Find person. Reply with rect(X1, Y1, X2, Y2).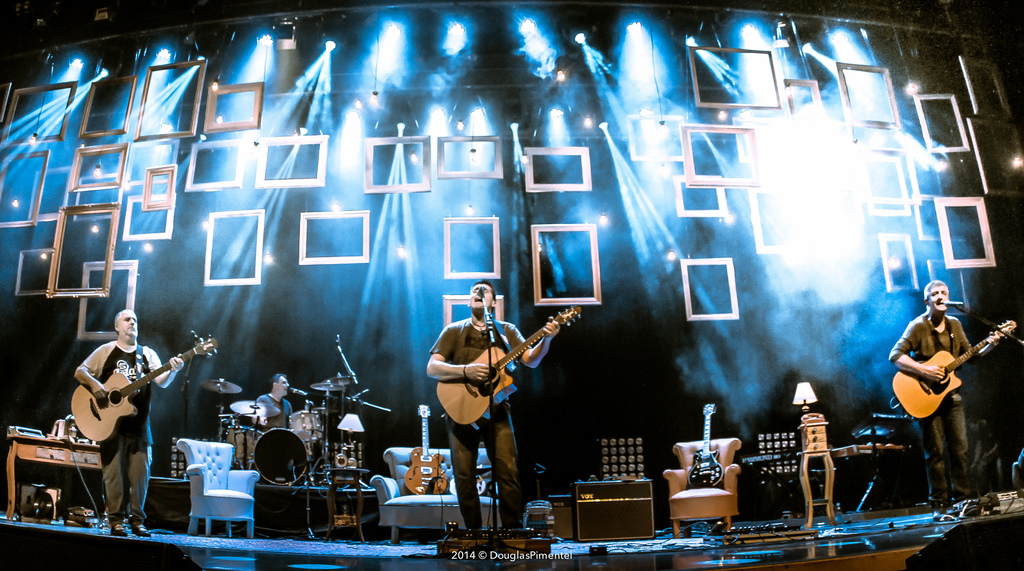
rect(882, 278, 987, 507).
